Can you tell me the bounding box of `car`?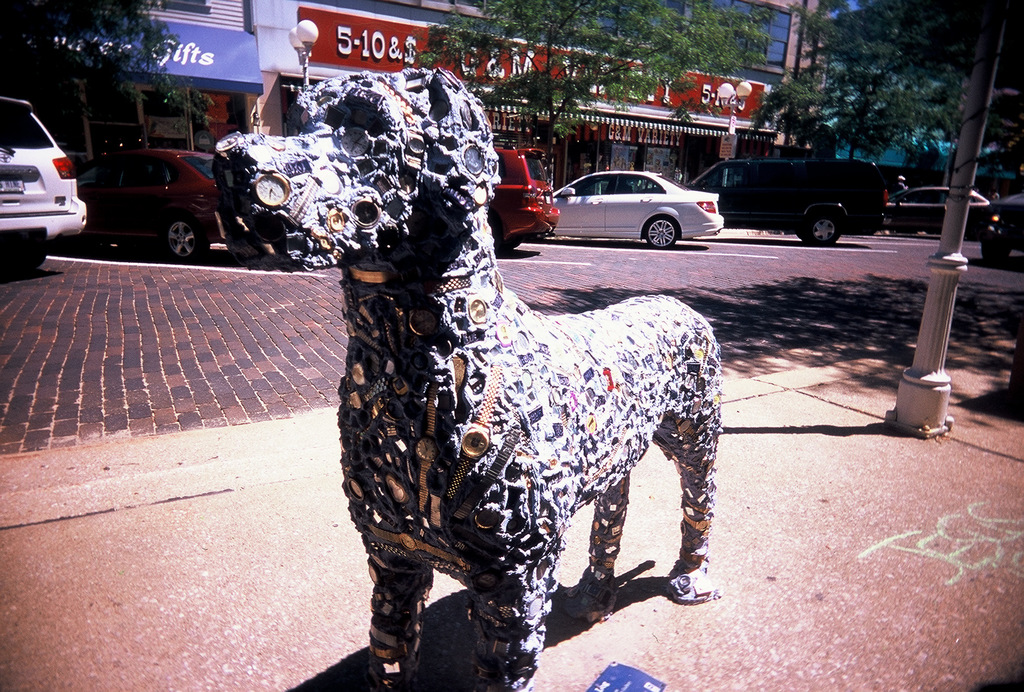
{"left": 986, "top": 193, "right": 1023, "bottom": 254}.
